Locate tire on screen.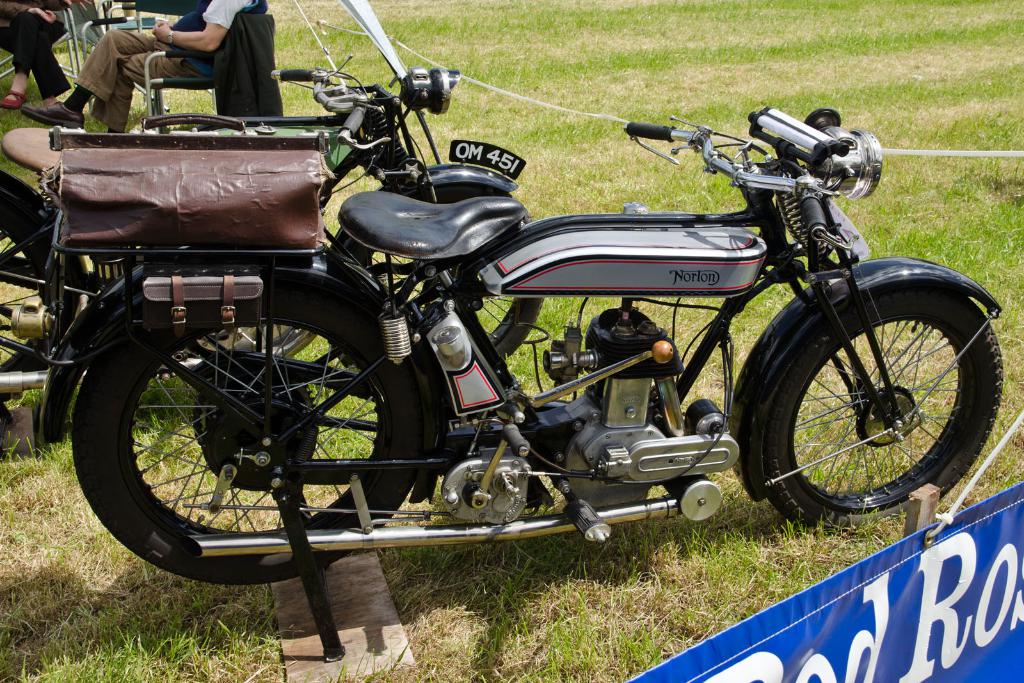
On screen at [79,293,431,593].
